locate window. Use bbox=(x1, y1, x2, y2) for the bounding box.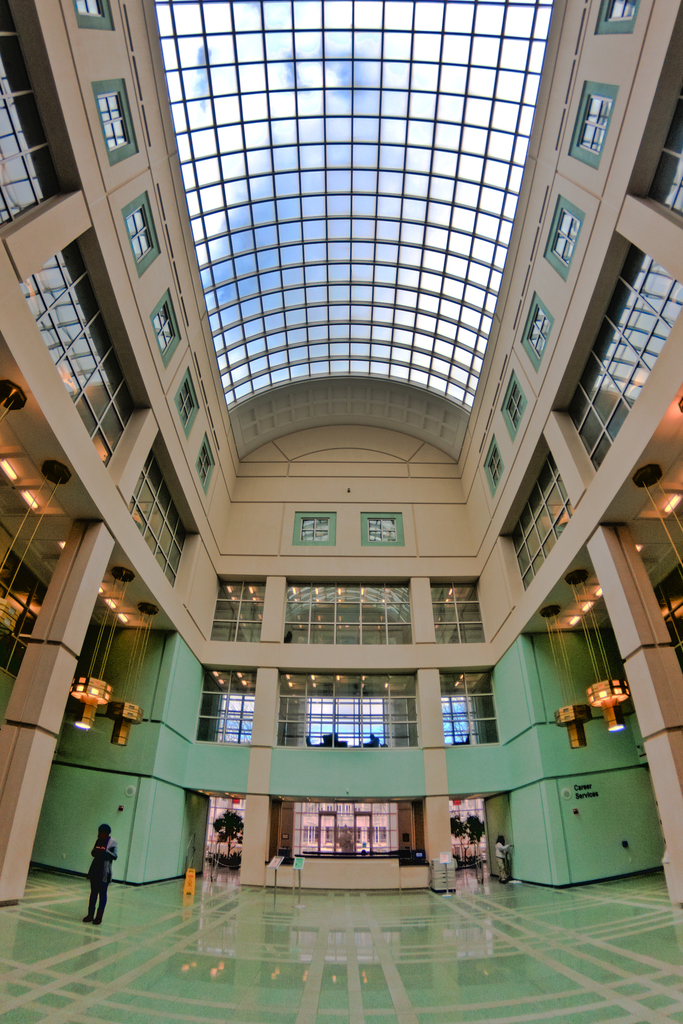
bbox=(152, 303, 173, 354).
